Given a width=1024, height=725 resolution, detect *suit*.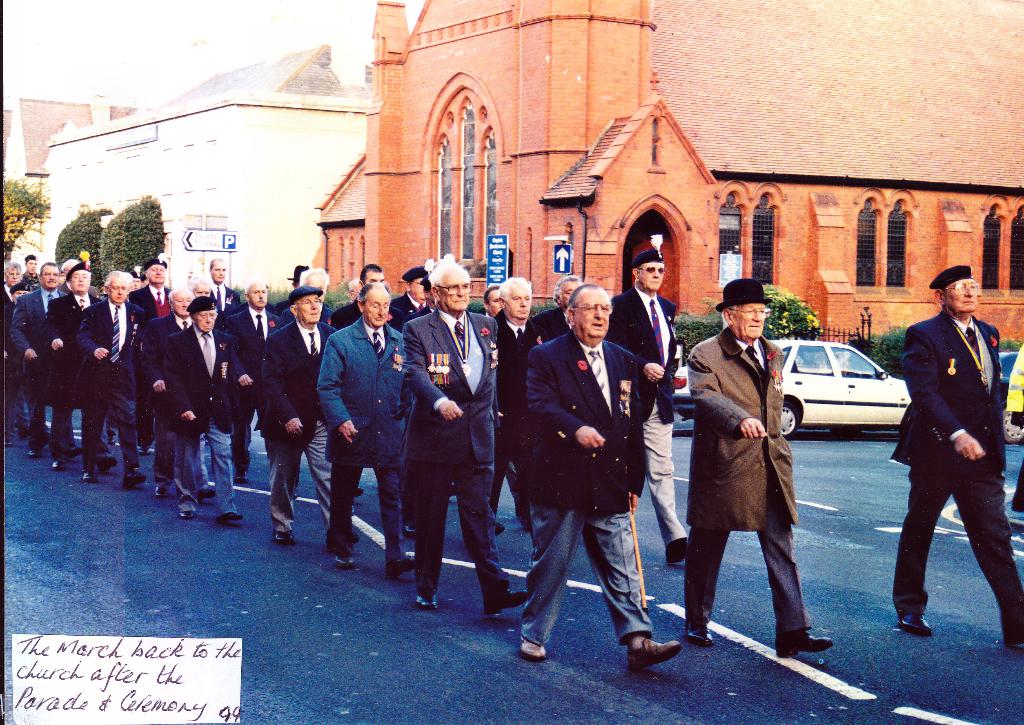
box(209, 283, 241, 328).
